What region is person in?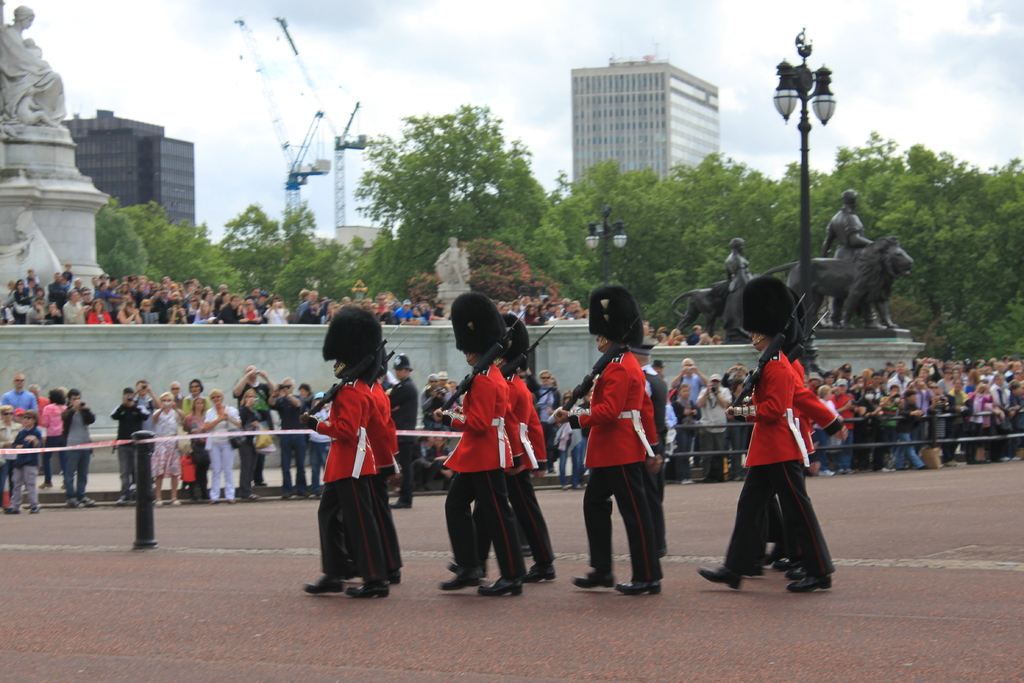
bbox=(721, 236, 747, 292).
